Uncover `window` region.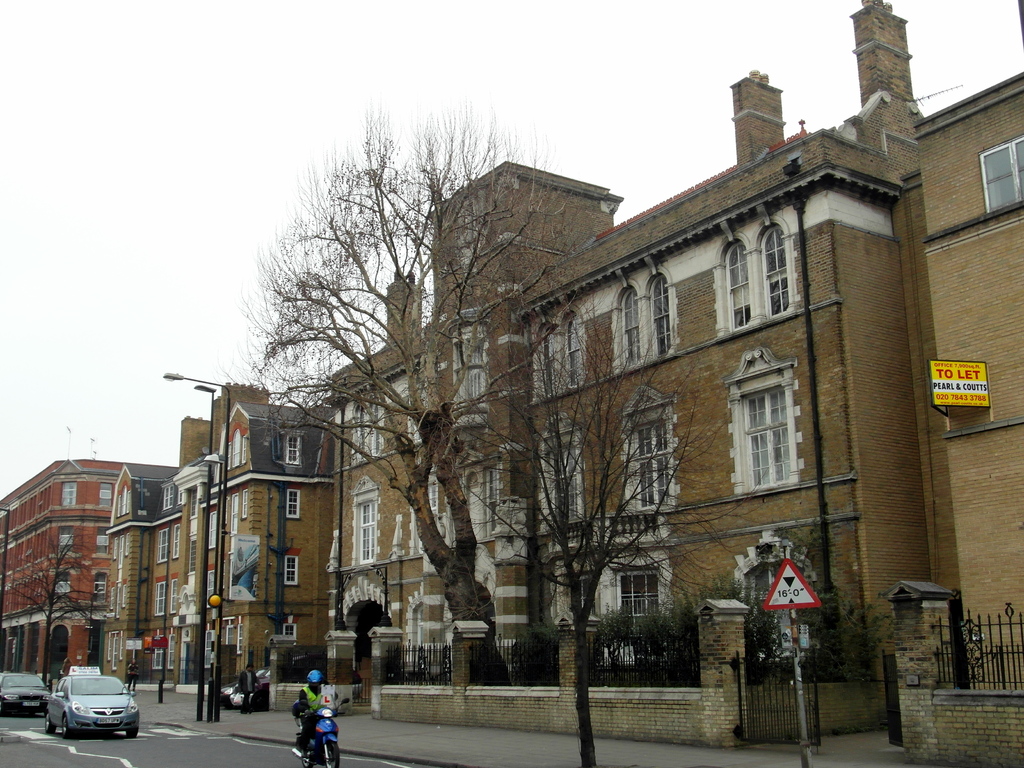
Uncovered: <bbox>716, 237, 751, 333</bbox>.
